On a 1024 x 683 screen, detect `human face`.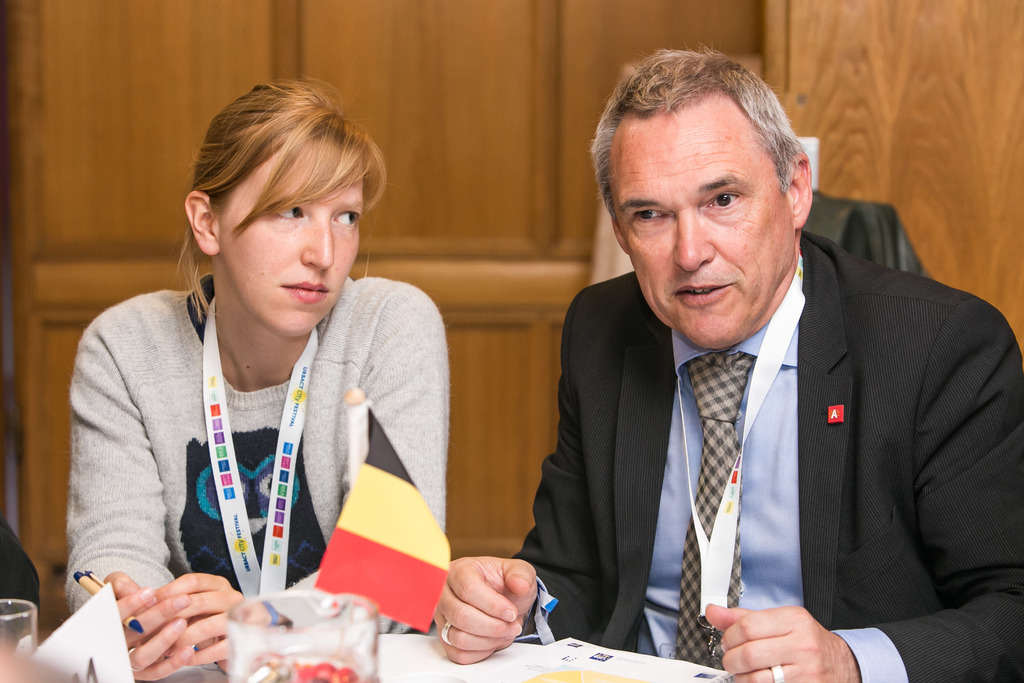
612, 109, 794, 352.
